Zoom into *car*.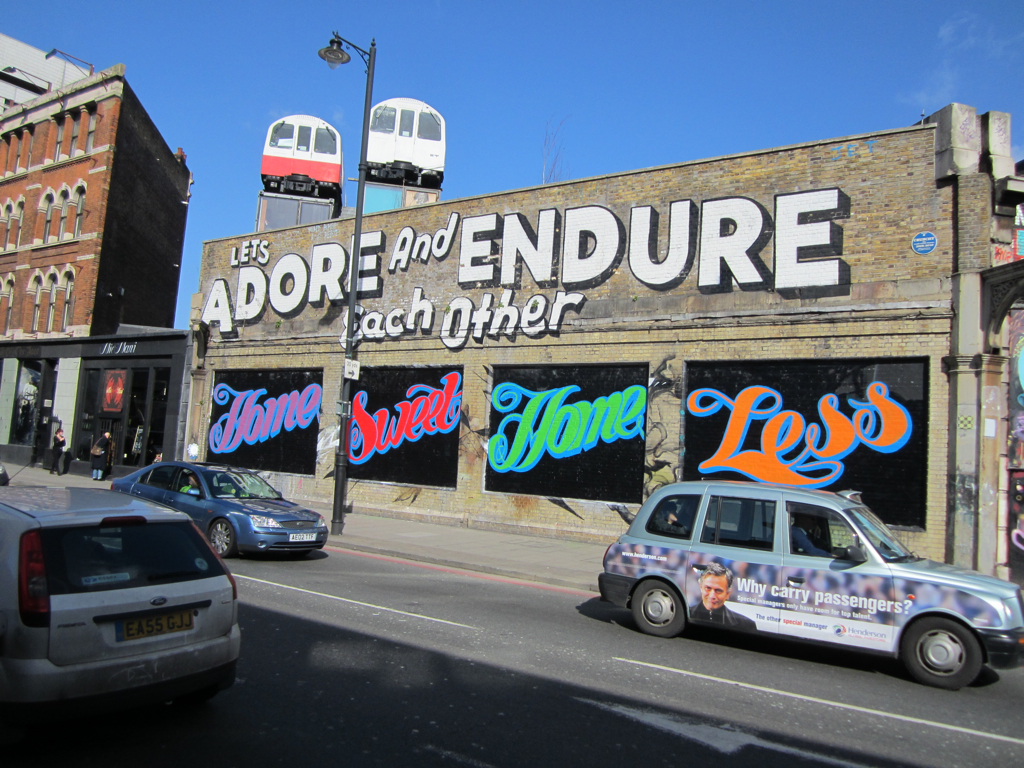
Zoom target: l=0, t=478, r=238, b=740.
